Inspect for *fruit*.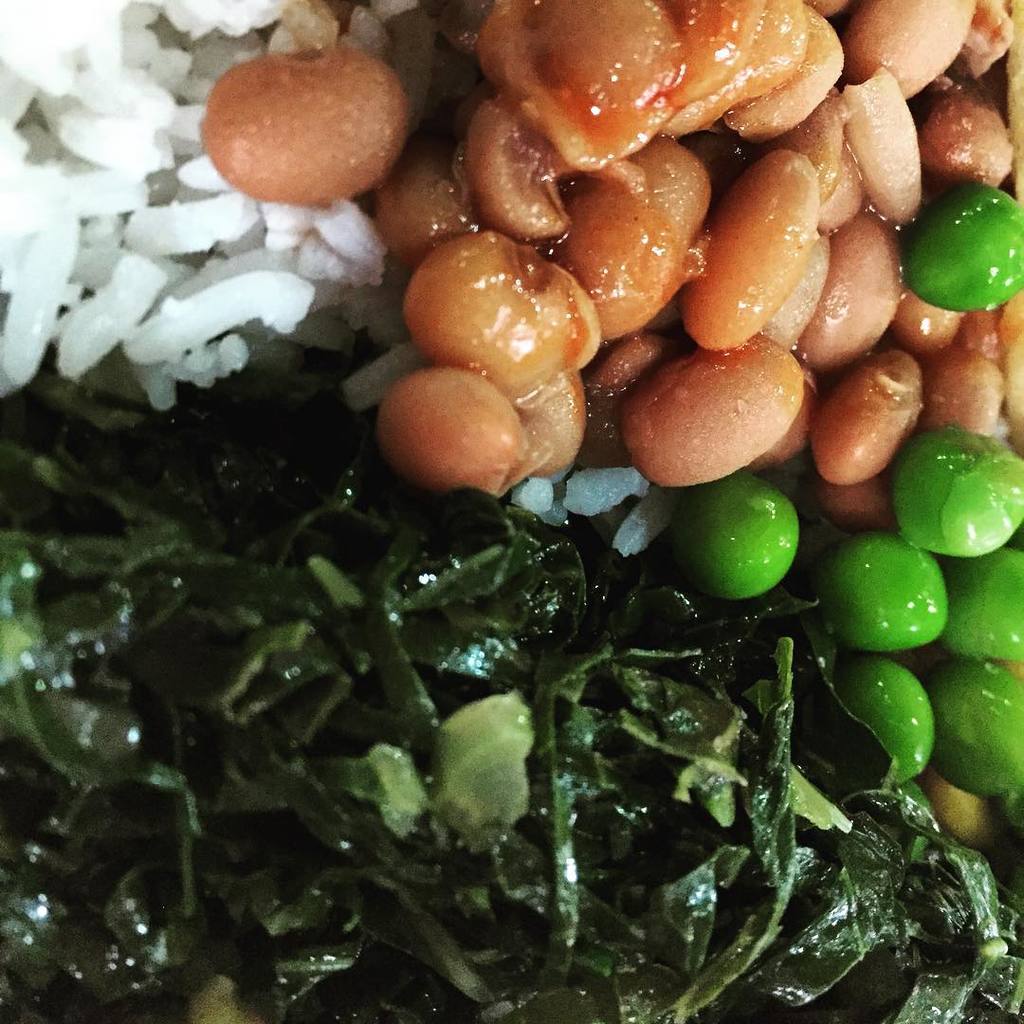
Inspection: bbox=(915, 92, 1015, 188).
